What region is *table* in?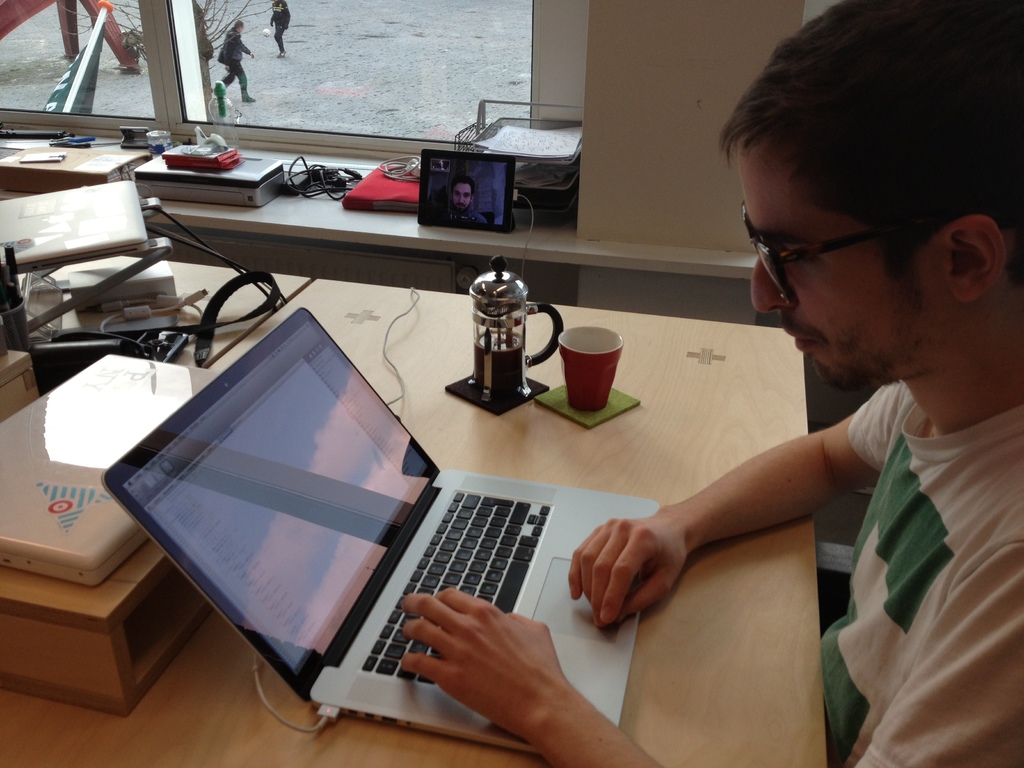
locate(73, 228, 870, 767).
